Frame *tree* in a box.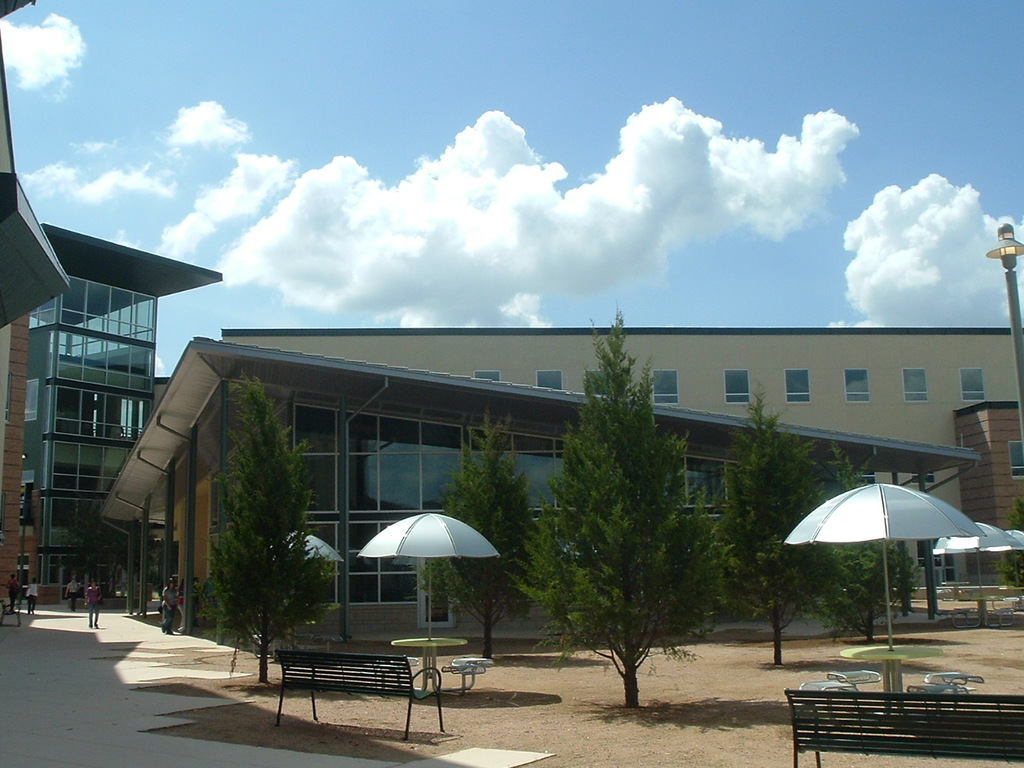
[x1=513, y1=299, x2=730, y2=711].
